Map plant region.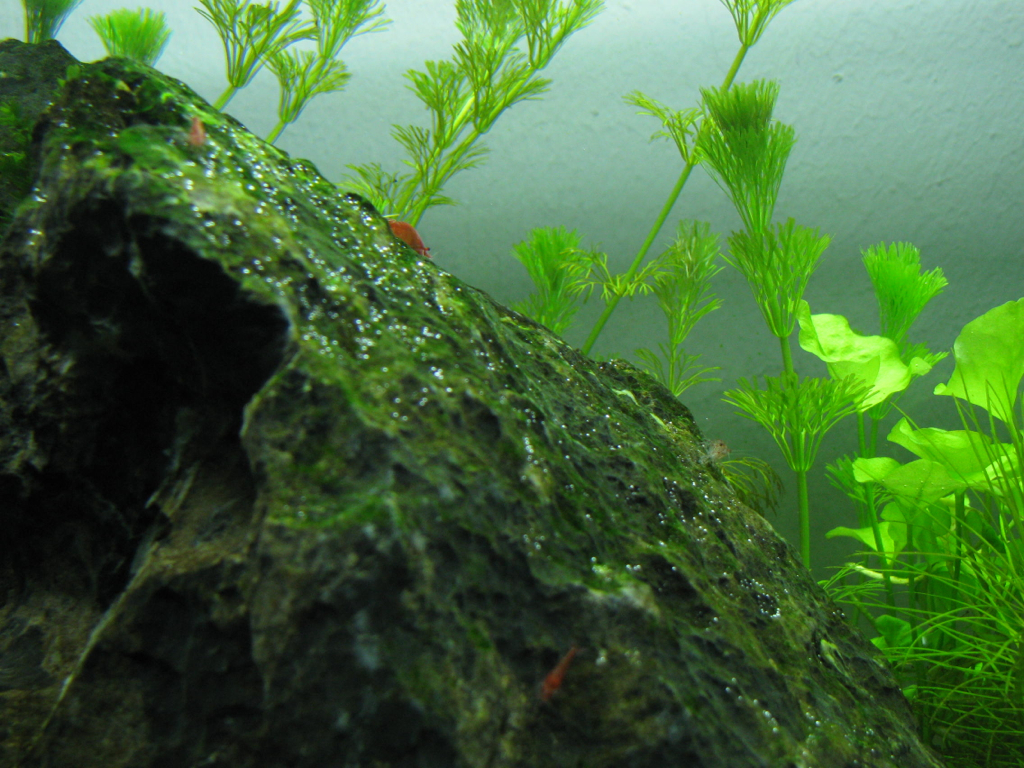
Mapped to (90, 0, 192, 55).
